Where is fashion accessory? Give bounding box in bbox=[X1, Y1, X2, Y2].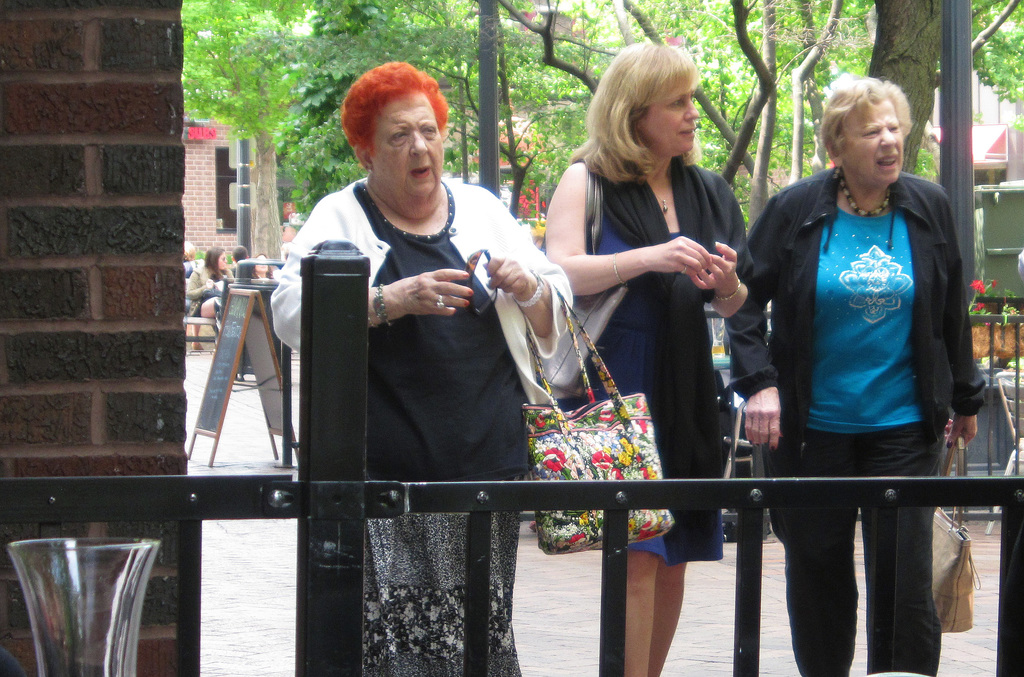
bbox=[935, 434, 982, 635].
